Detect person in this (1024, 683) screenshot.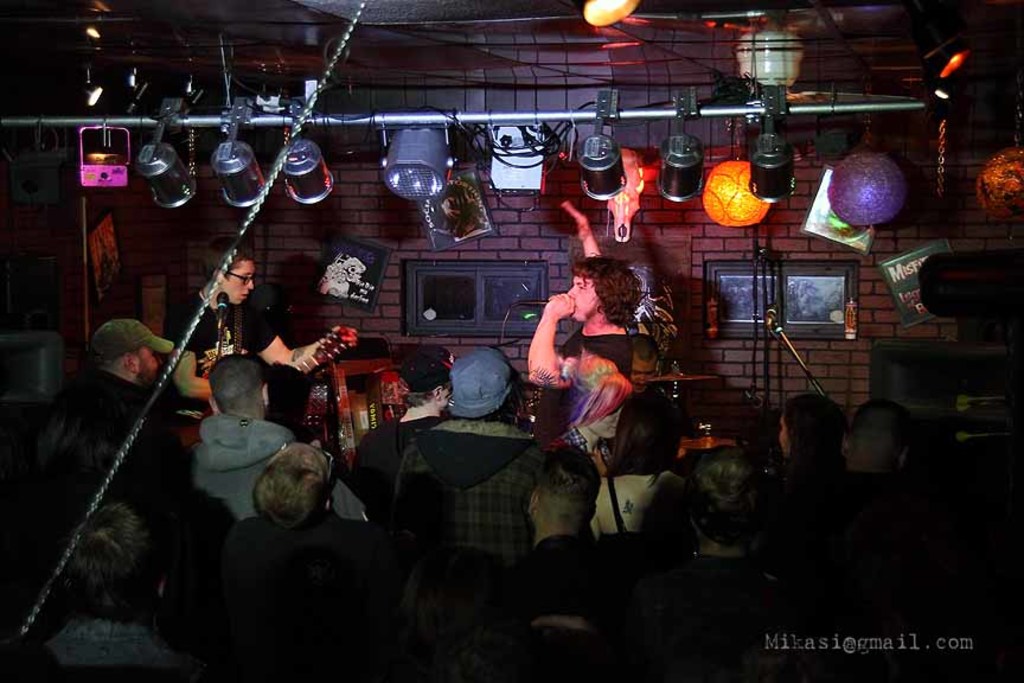
Detection: l=646, t=458, r=787, b=682.
